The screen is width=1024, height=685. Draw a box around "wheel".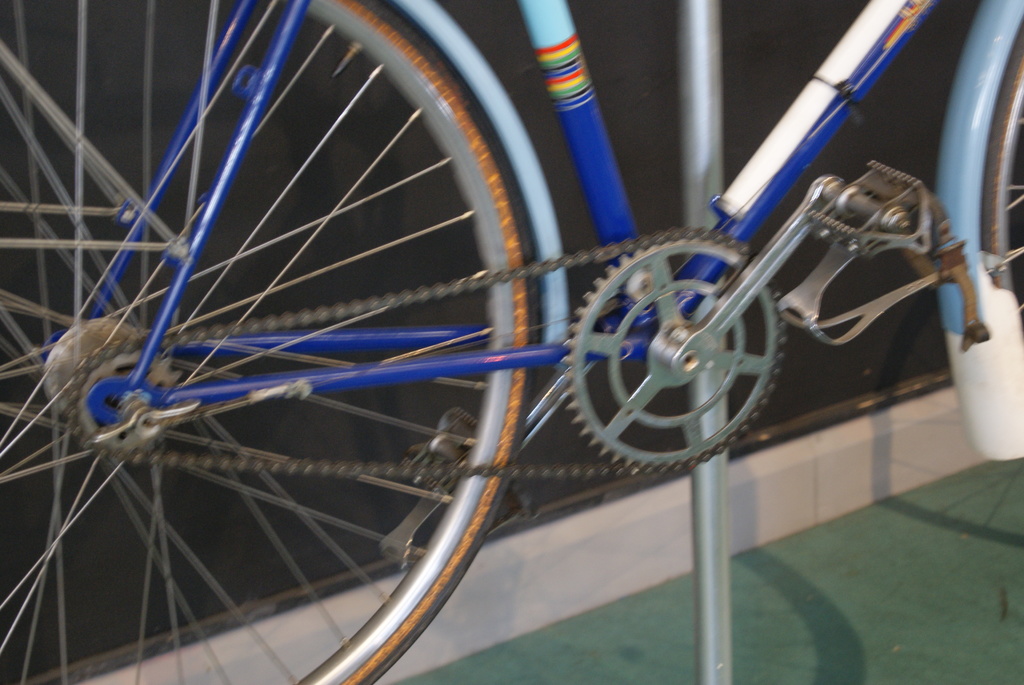
(552,232,819,469).
